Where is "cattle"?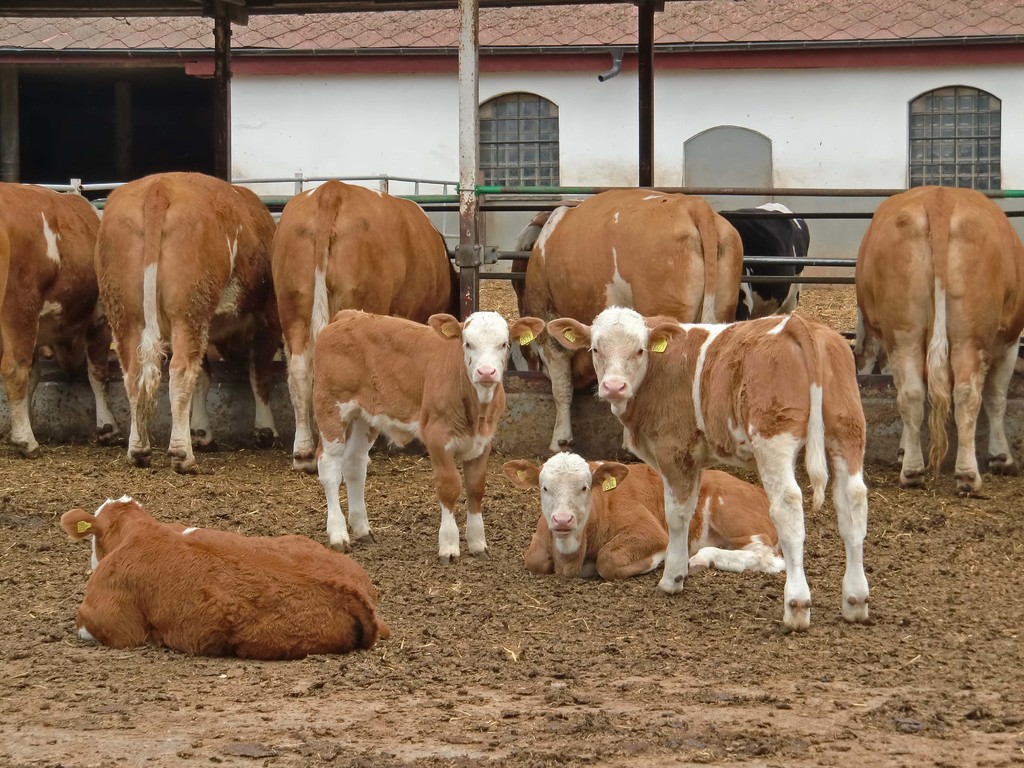
(58, 497, 392, 661).
